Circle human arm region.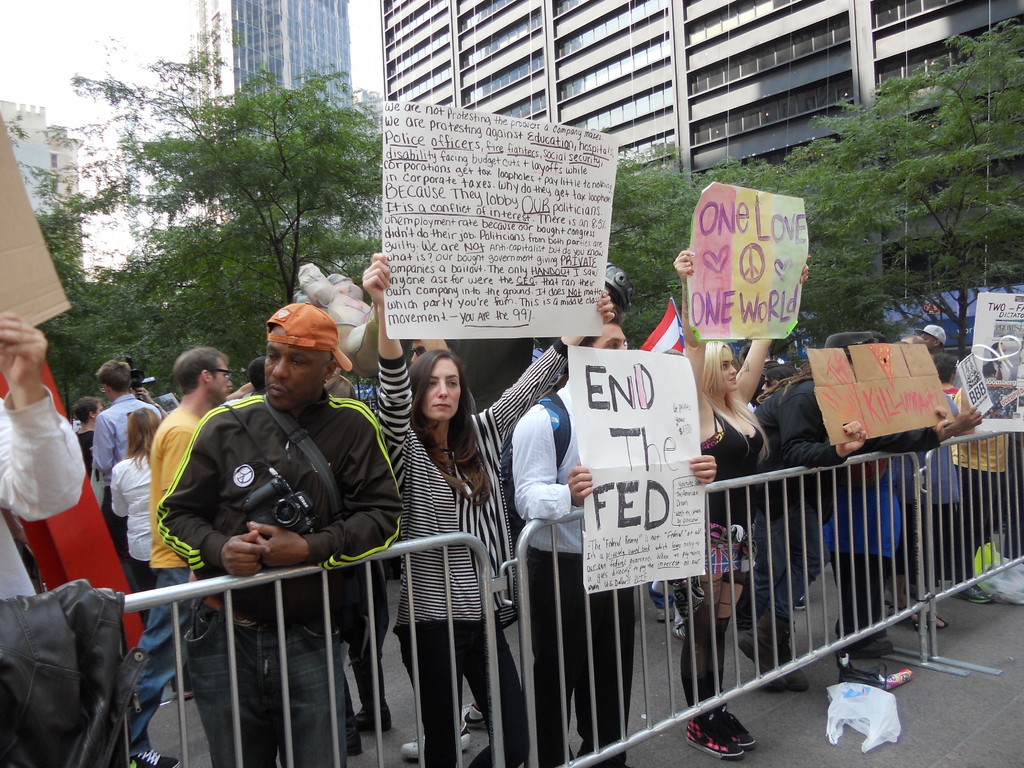
Region: {"left": 683, "top": 246, "right": 724, "bottom": 460}.
